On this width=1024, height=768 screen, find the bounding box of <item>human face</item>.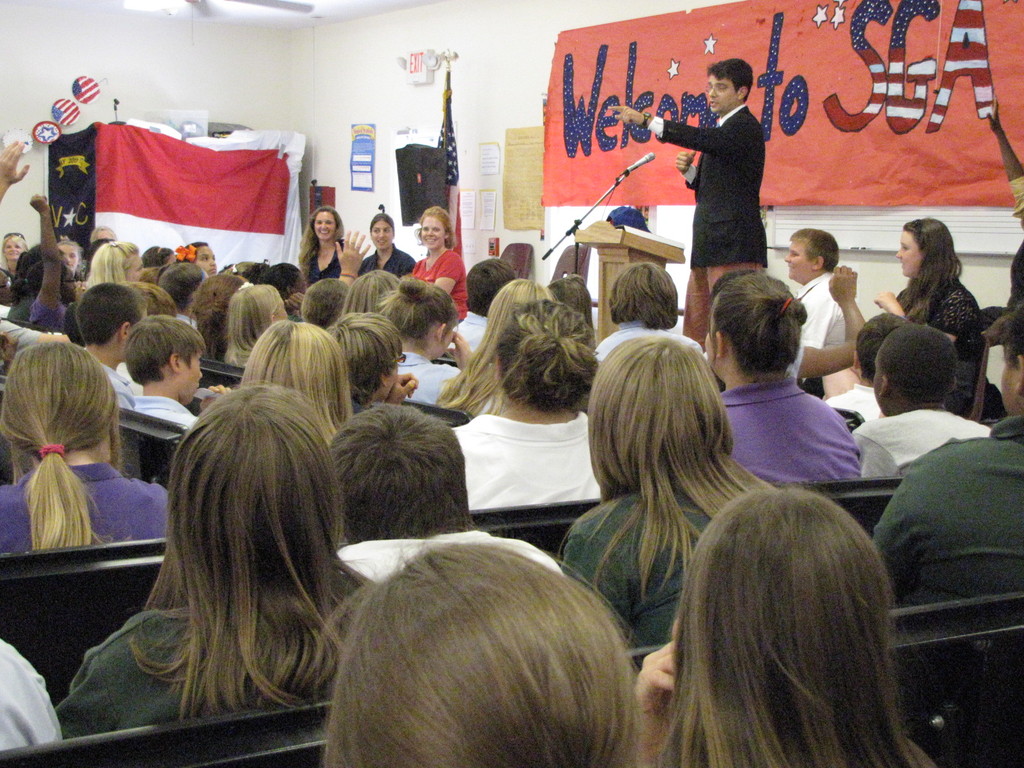
Bounding box: l=781, t=245, r=811, b=280.
